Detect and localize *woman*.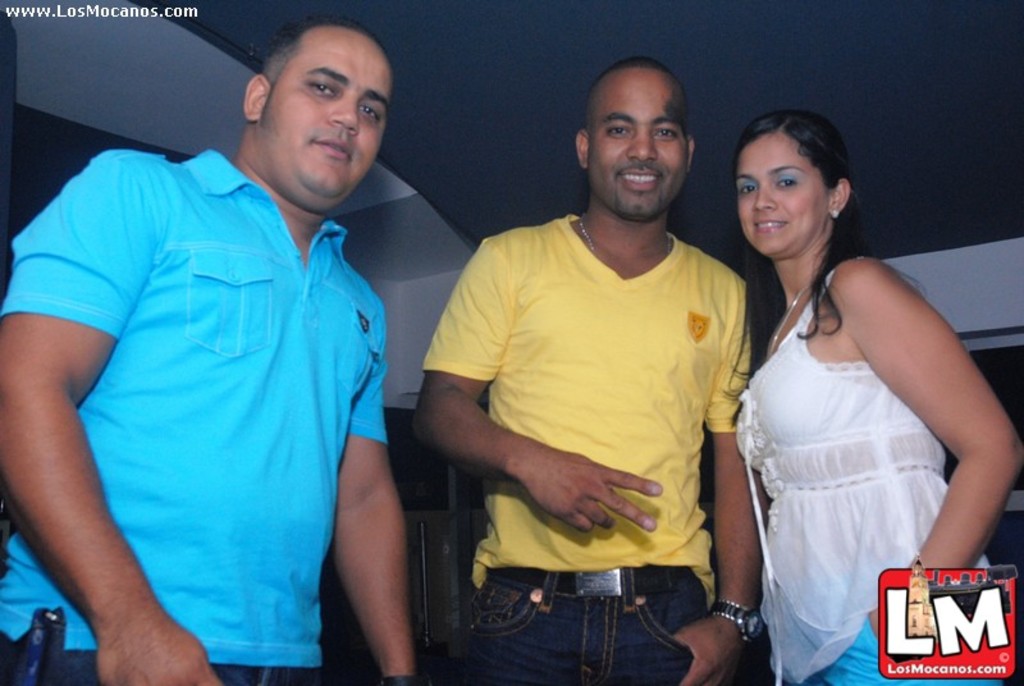
Localized at [left=727, top=113, right=993, bottom=685].
